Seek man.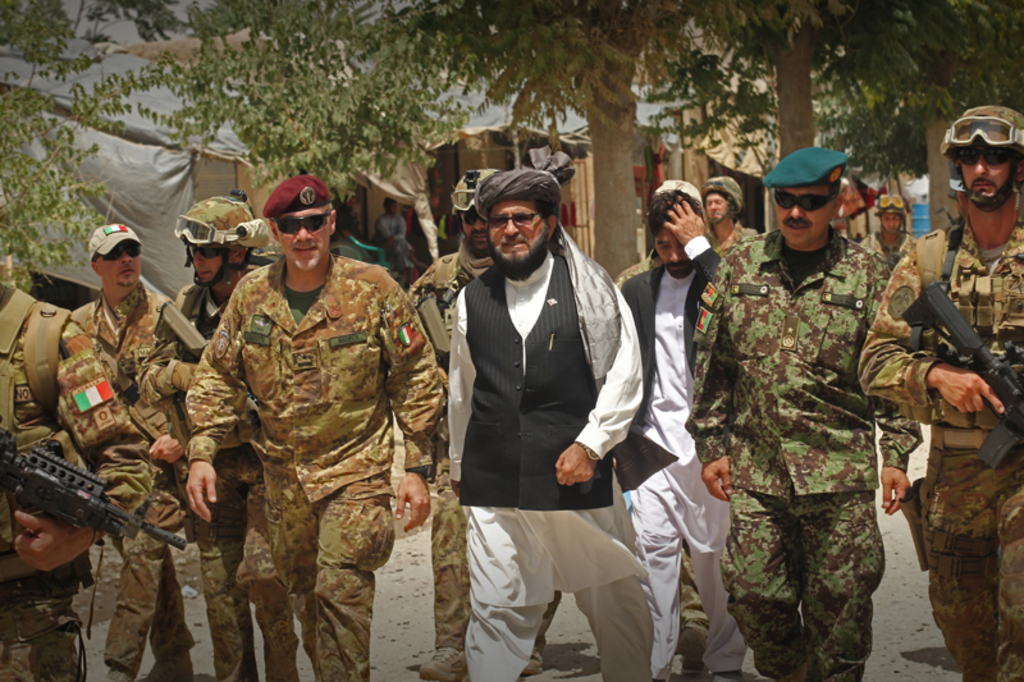
pyautogui.locateOnScreen(165, 188, 266, 679).
